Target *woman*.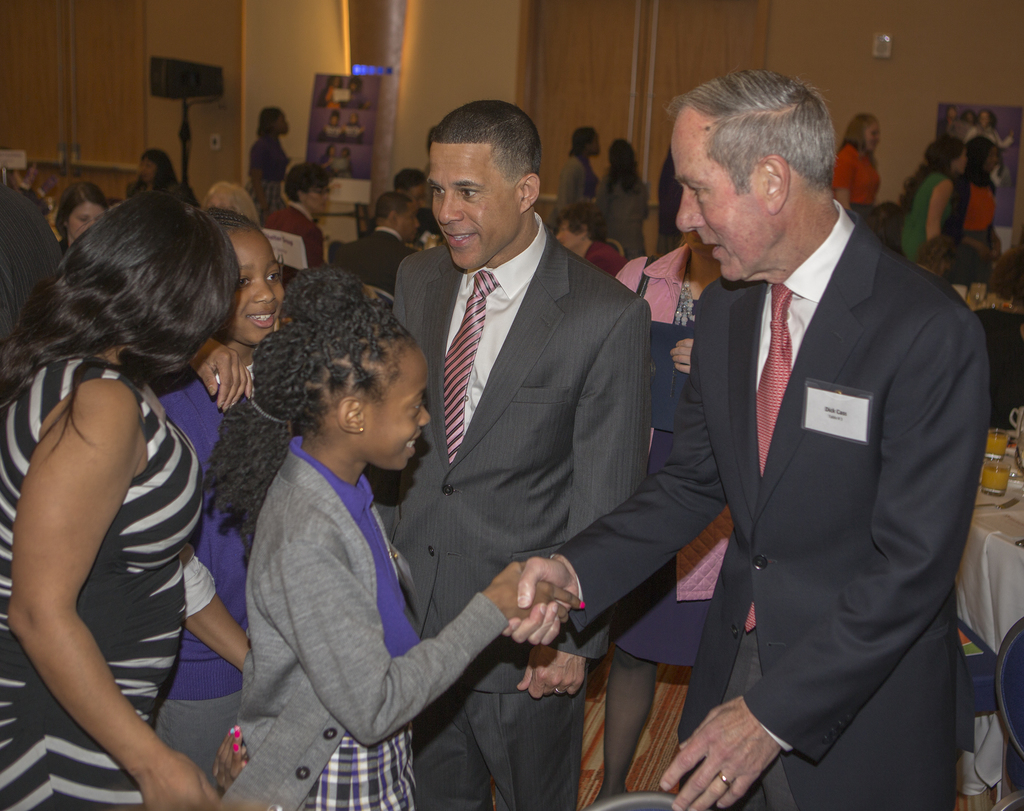
Target region: <region>947, 132, 1010, 279</region>.
